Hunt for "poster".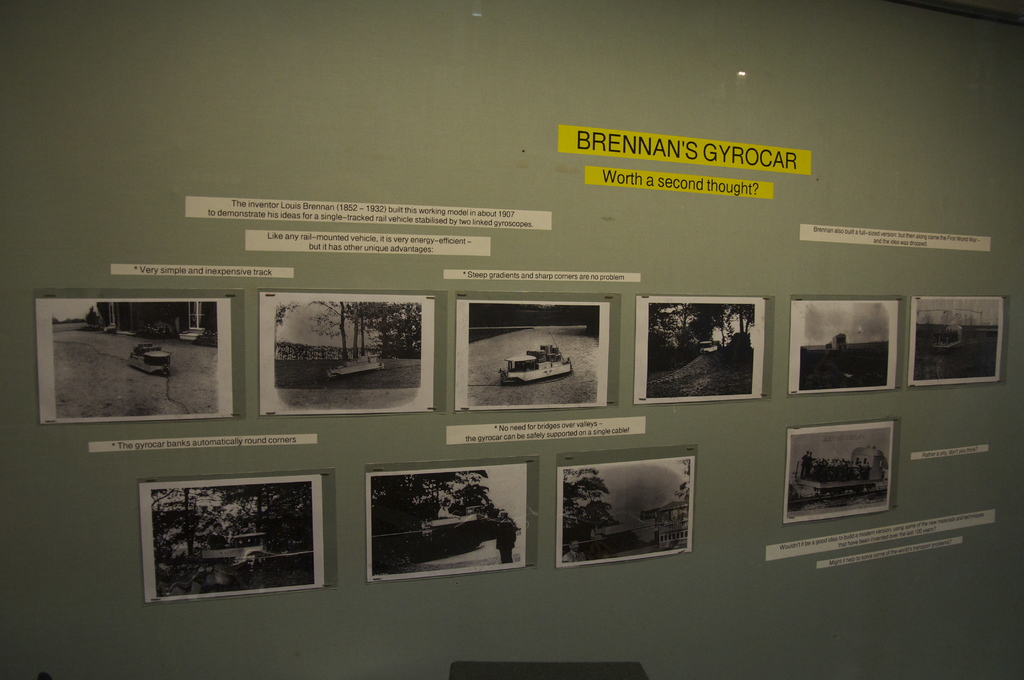
Hunted down at l=33, t=292, r=237, b=425.
